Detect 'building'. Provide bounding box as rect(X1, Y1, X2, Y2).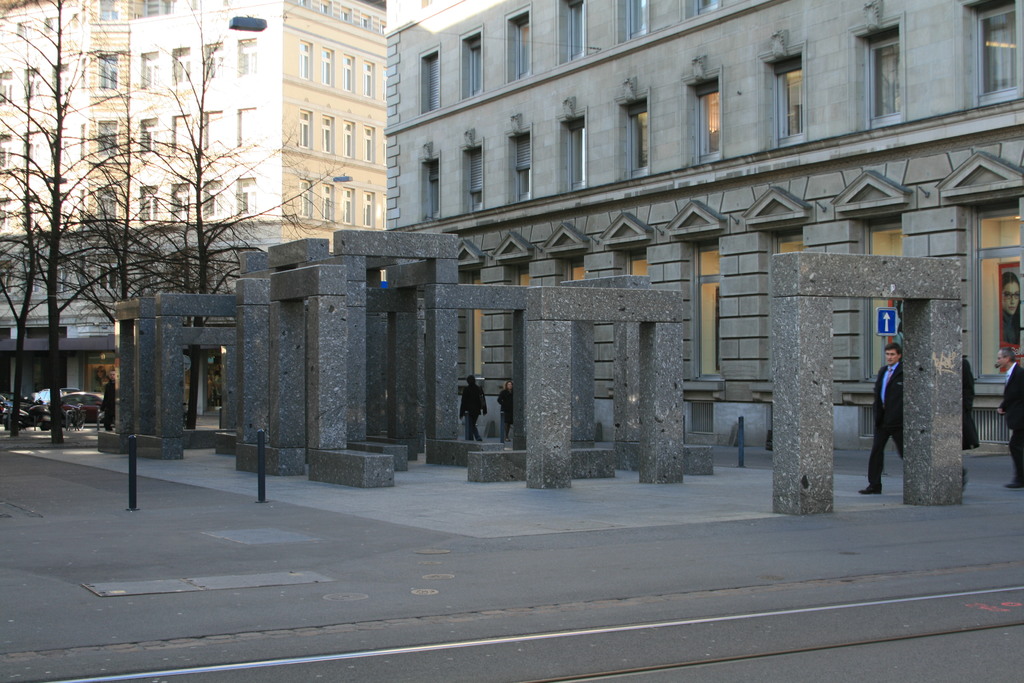
rect(0, 0, 173, 401).
